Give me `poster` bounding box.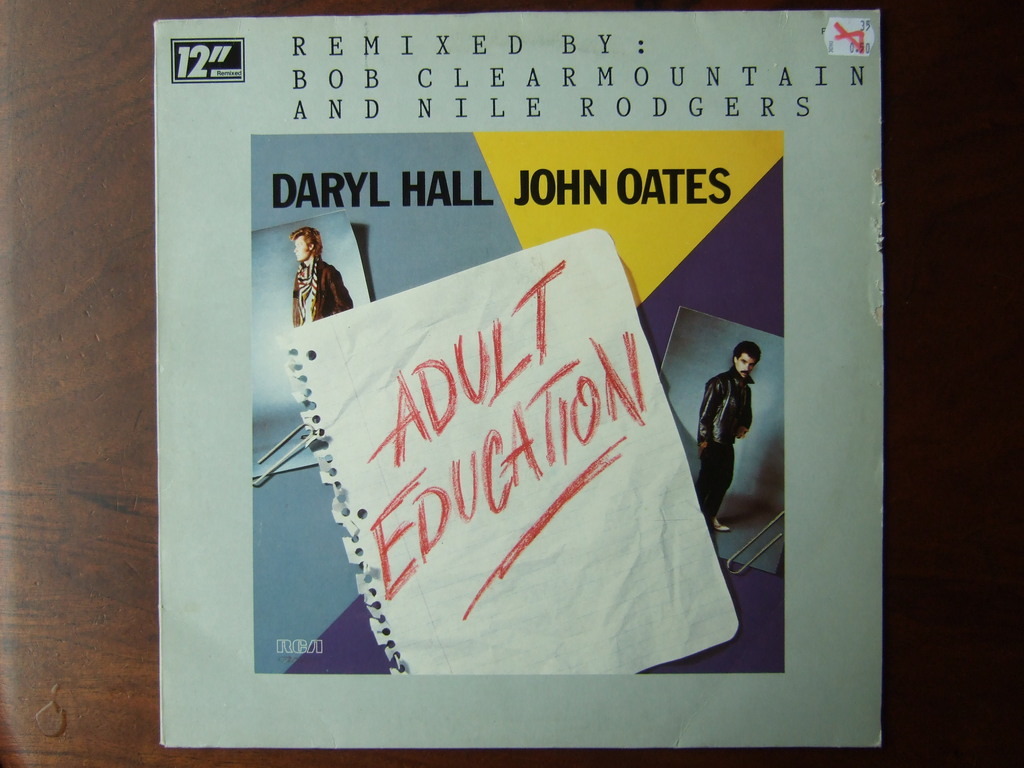
crop(153, 8, 884, 749).
